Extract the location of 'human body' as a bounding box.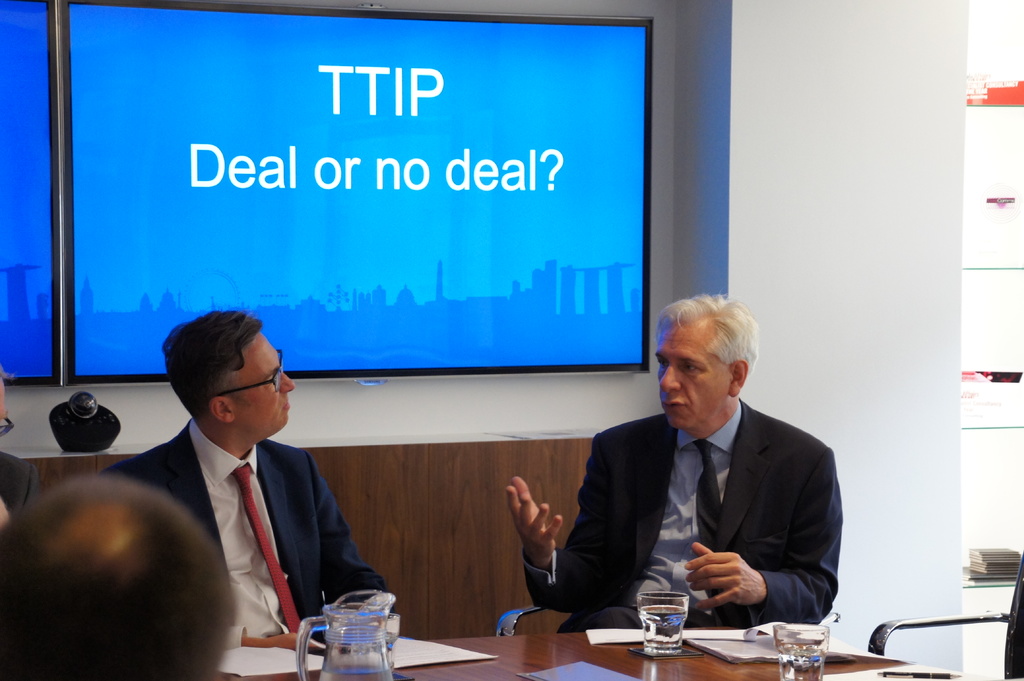
(0,449,44,532).
